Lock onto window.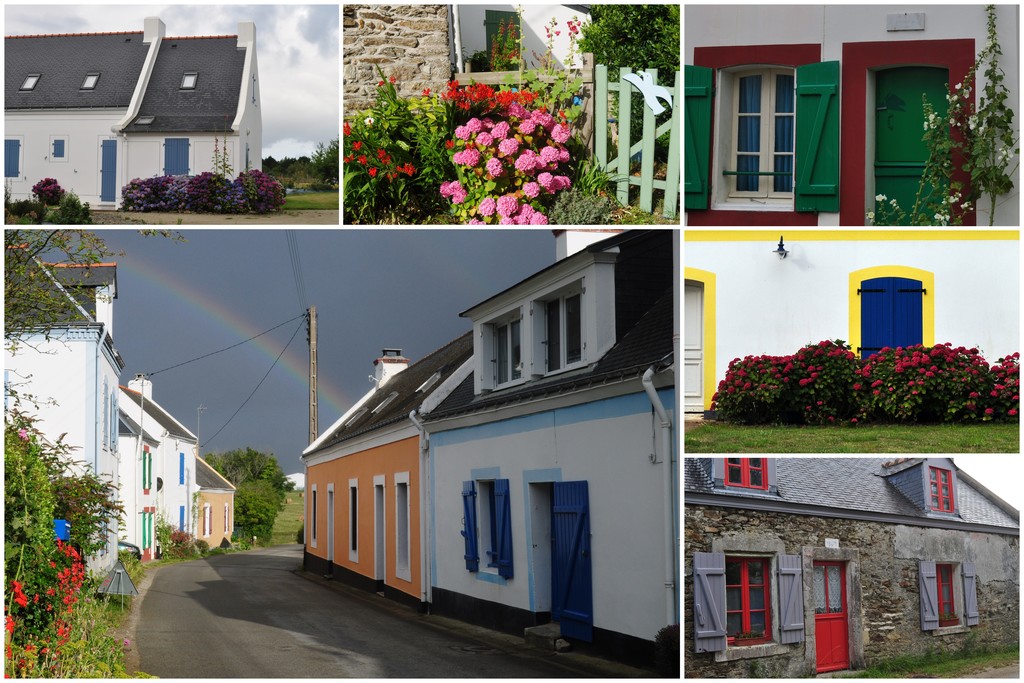
Locked: x1=489 y1=483 x2=513 y2=577.
